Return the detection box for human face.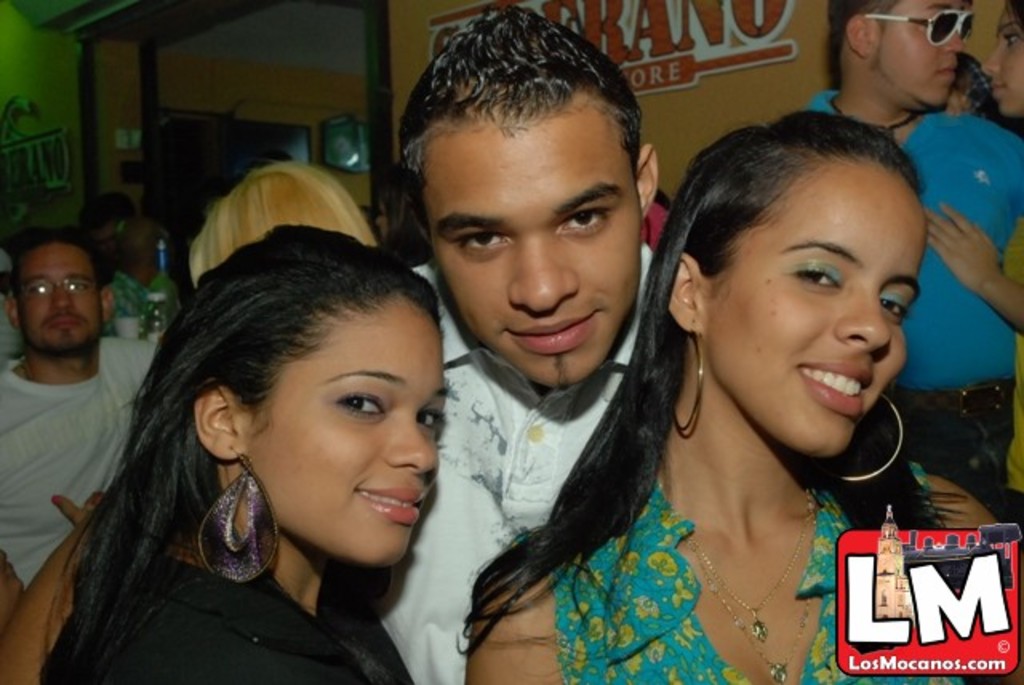
left=18, top=238, right=104, bottom=362.
